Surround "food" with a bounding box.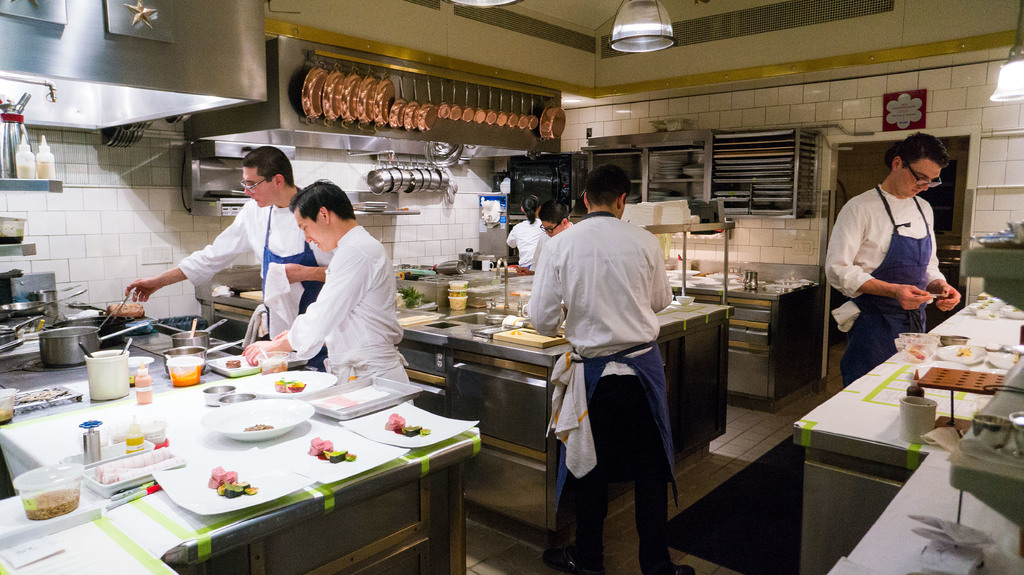
pyautogui.locateOnScreen(0, 407, 13, 421).
